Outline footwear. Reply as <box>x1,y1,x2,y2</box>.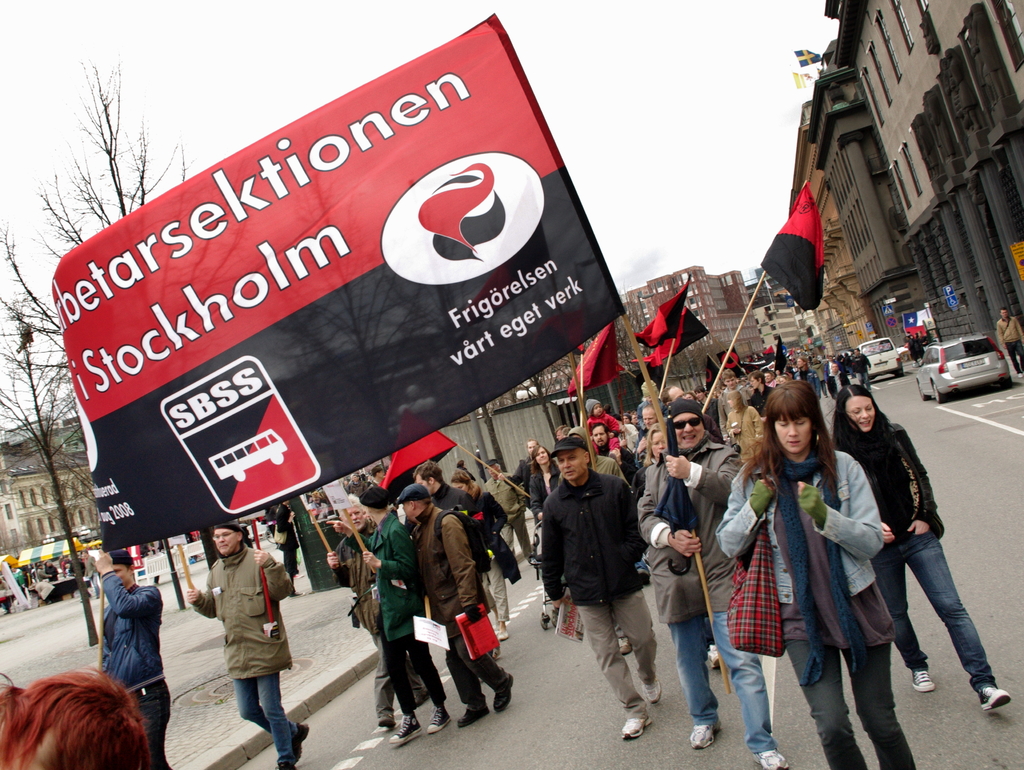
<box>273,762,298,769</box>.
